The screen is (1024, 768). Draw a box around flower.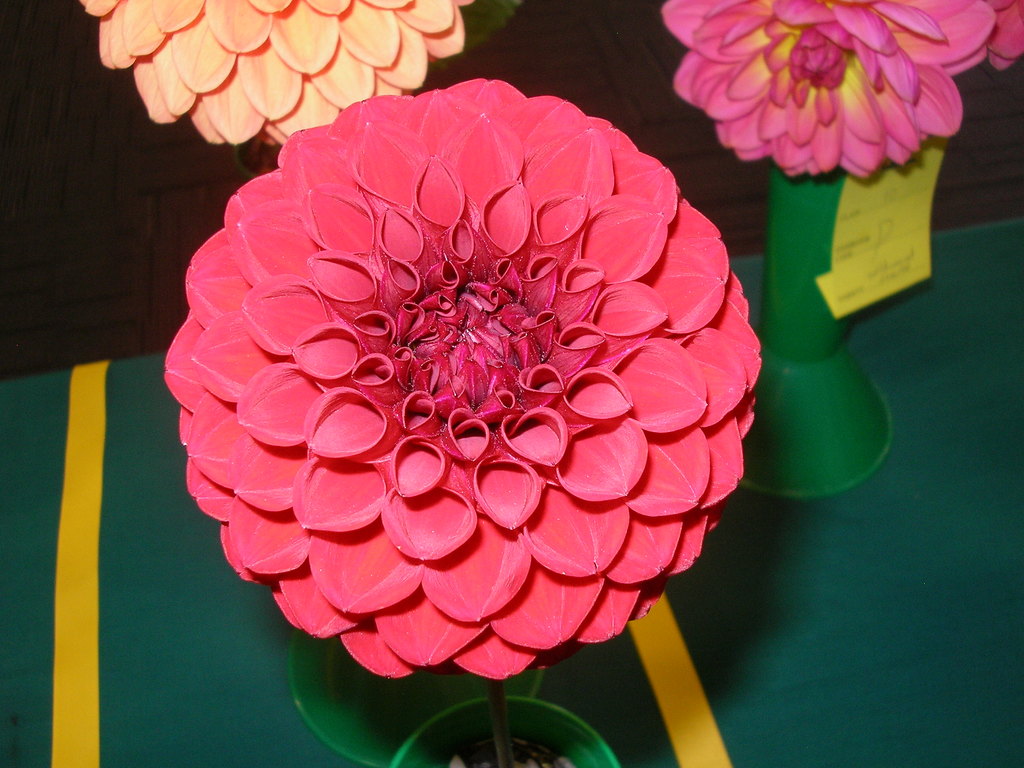
box(662, 0, 1023, 181).
